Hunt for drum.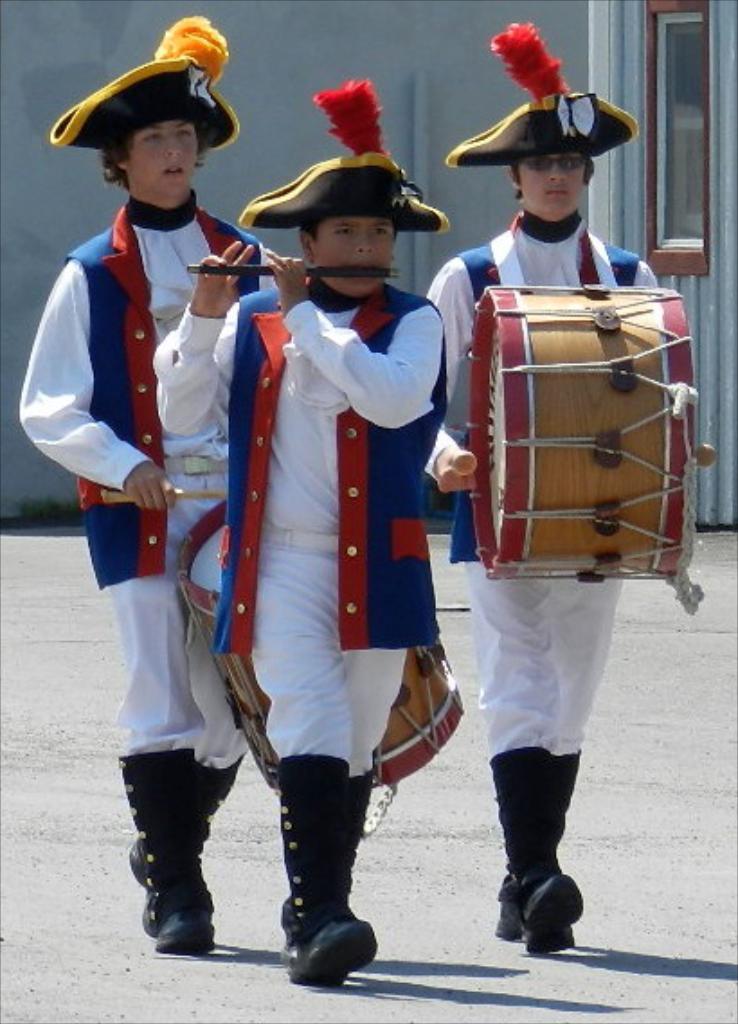
Hunted down at bbox=[176, 502, 470, 794].
